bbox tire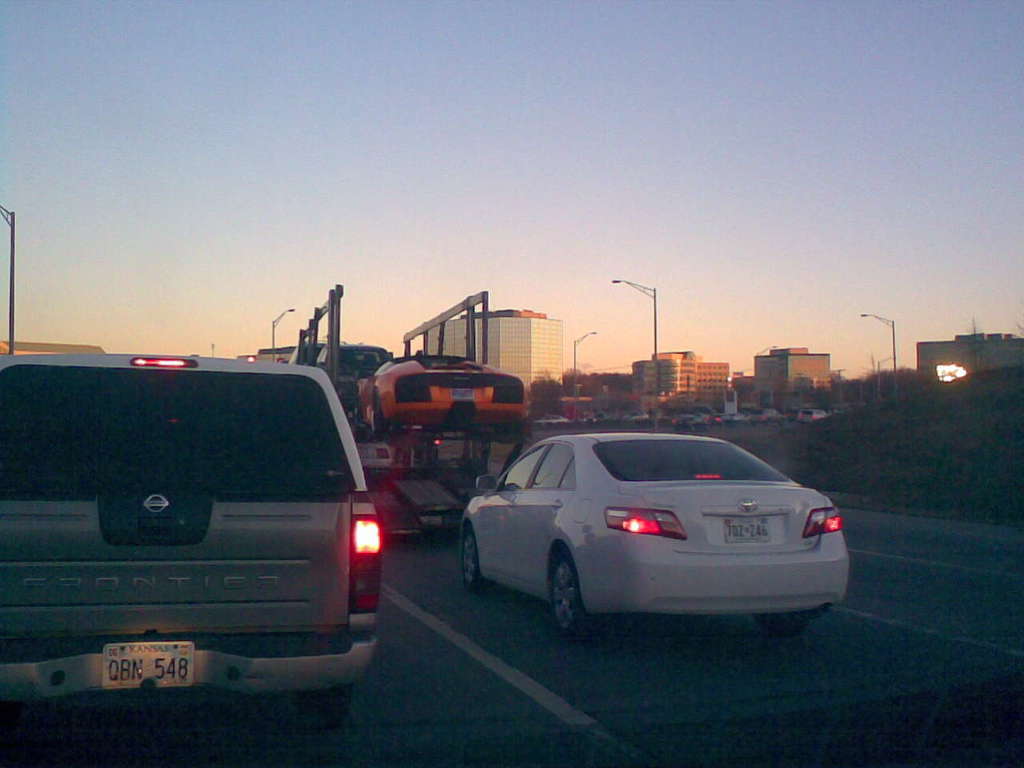
box=[297, 684, 356, 732]
